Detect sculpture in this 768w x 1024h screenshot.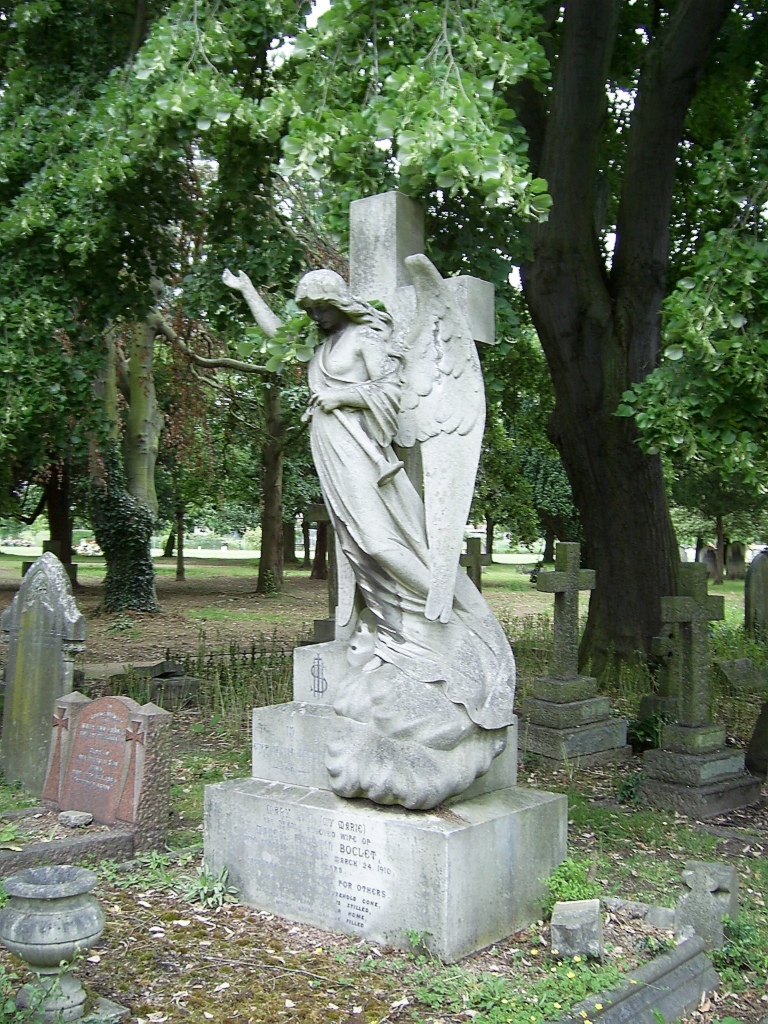
Detection: [244,226,526,823].
